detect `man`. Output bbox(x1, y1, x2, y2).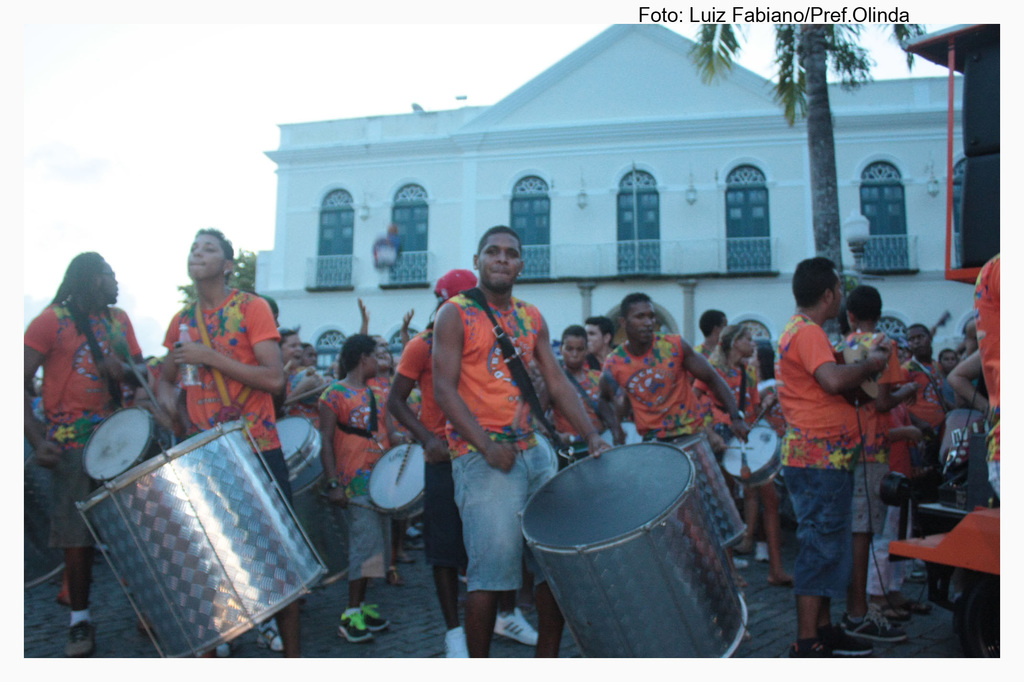
bbox(574, 308, 616, 423).
